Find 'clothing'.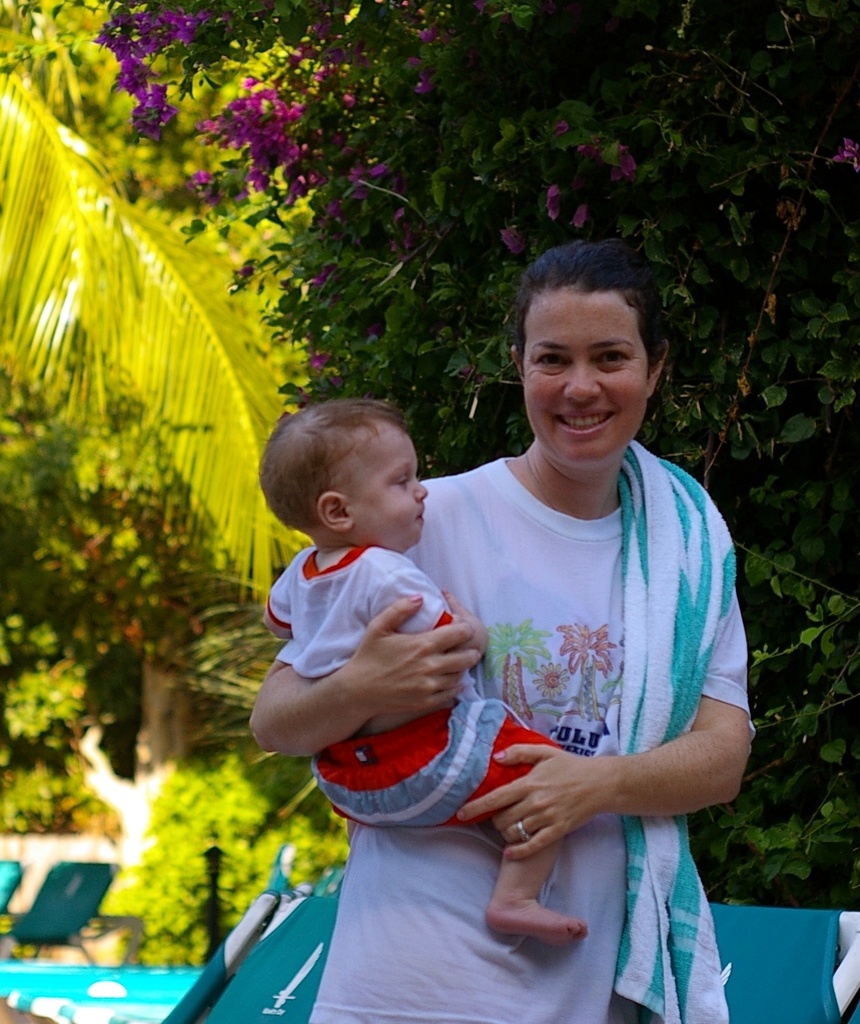
(x1=259, y1=541, x2=568, y2=851).
